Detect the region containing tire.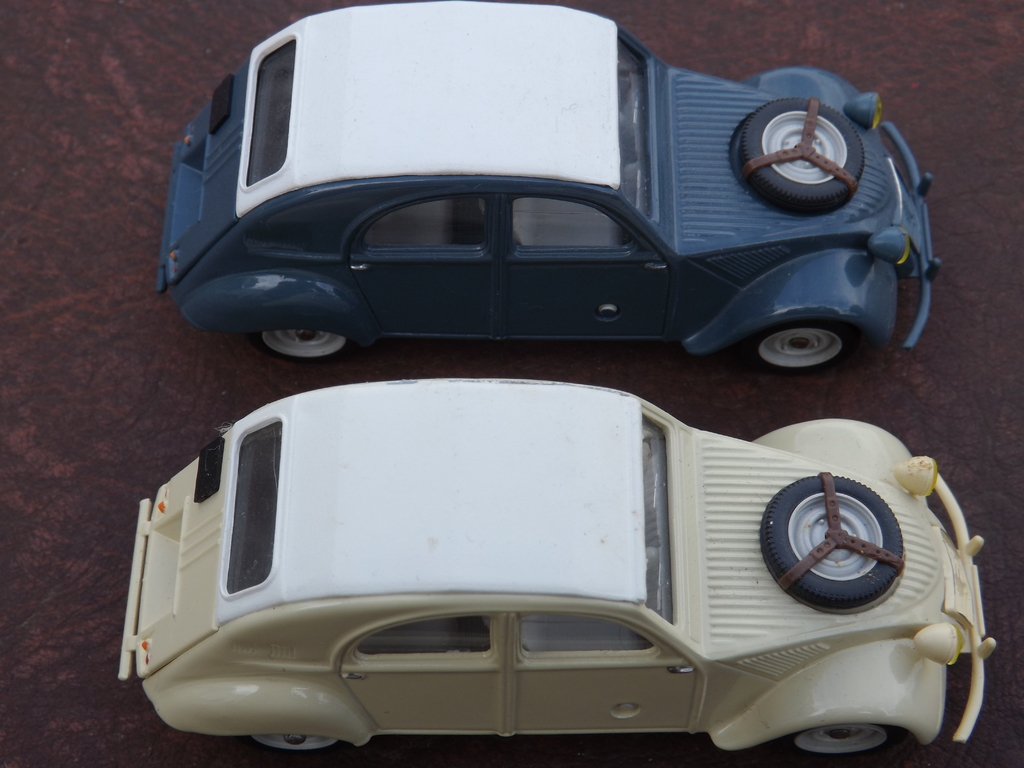
739/98/868/214.
